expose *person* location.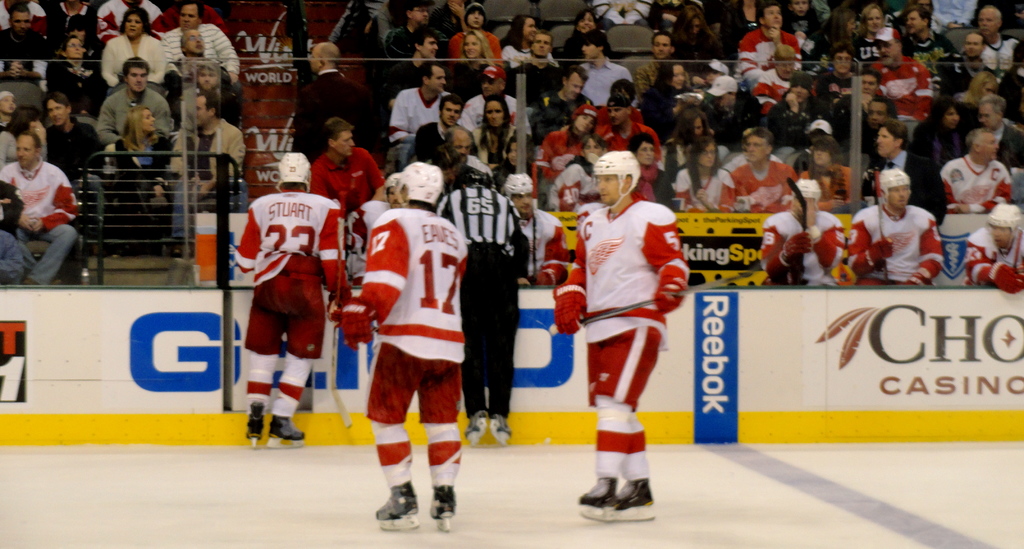
Exposed at [698, 75, 738, 115].
